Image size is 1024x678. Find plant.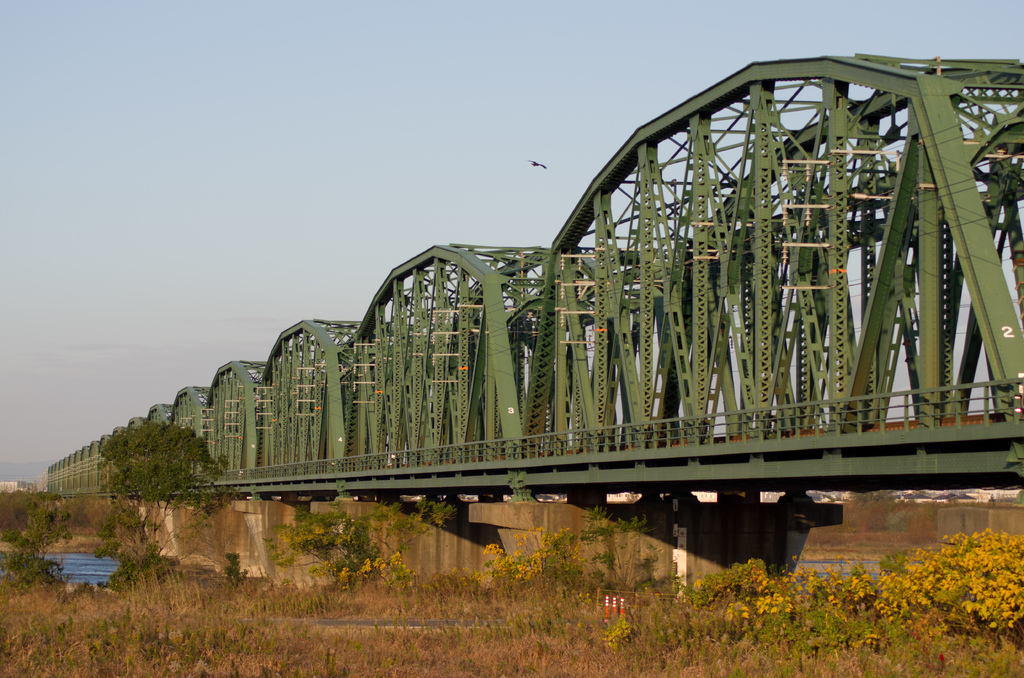
3, 486, 84, 542.
